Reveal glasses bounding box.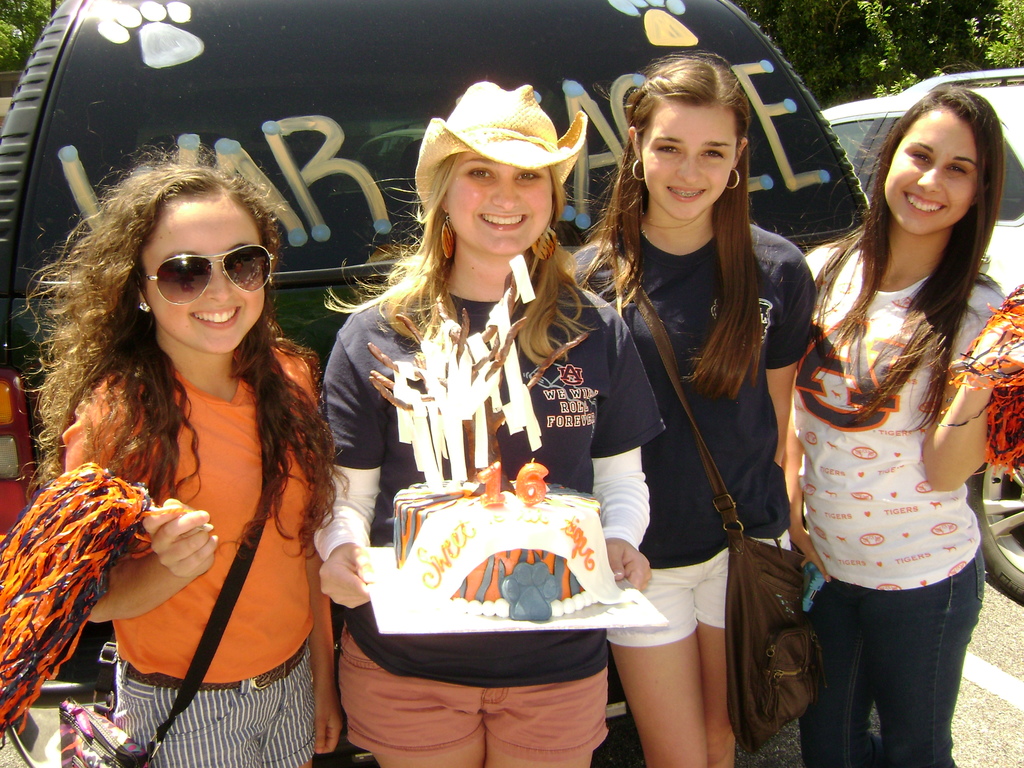
Revealed: Rect(100, 225, 275, 313).
